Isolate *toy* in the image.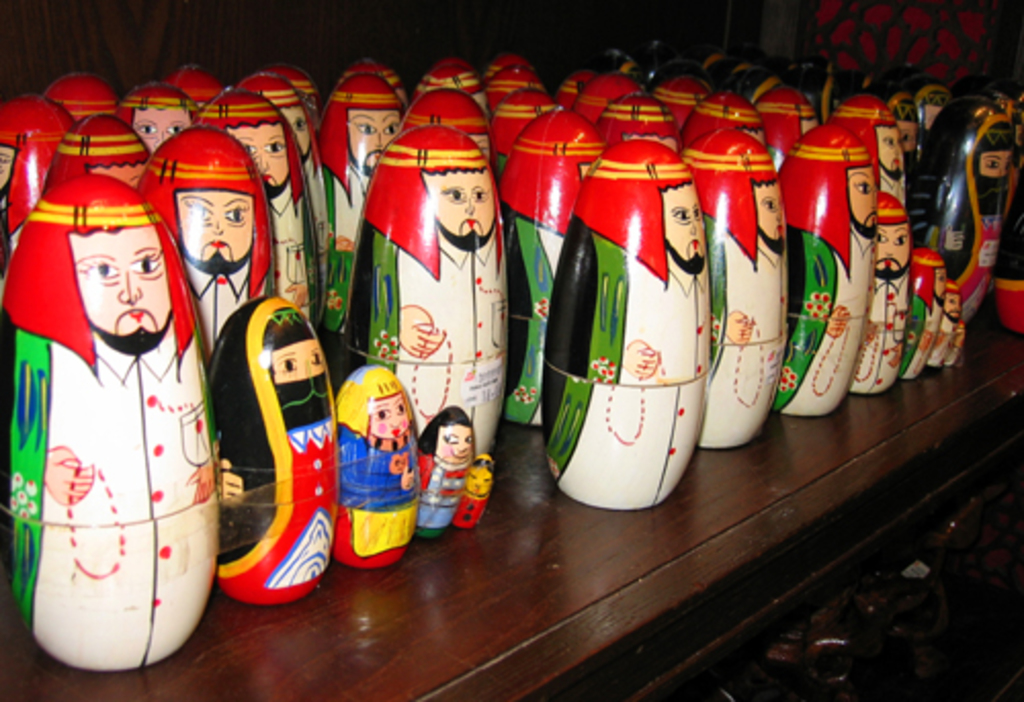
Isolated region: [395, 80, 498, 180].
